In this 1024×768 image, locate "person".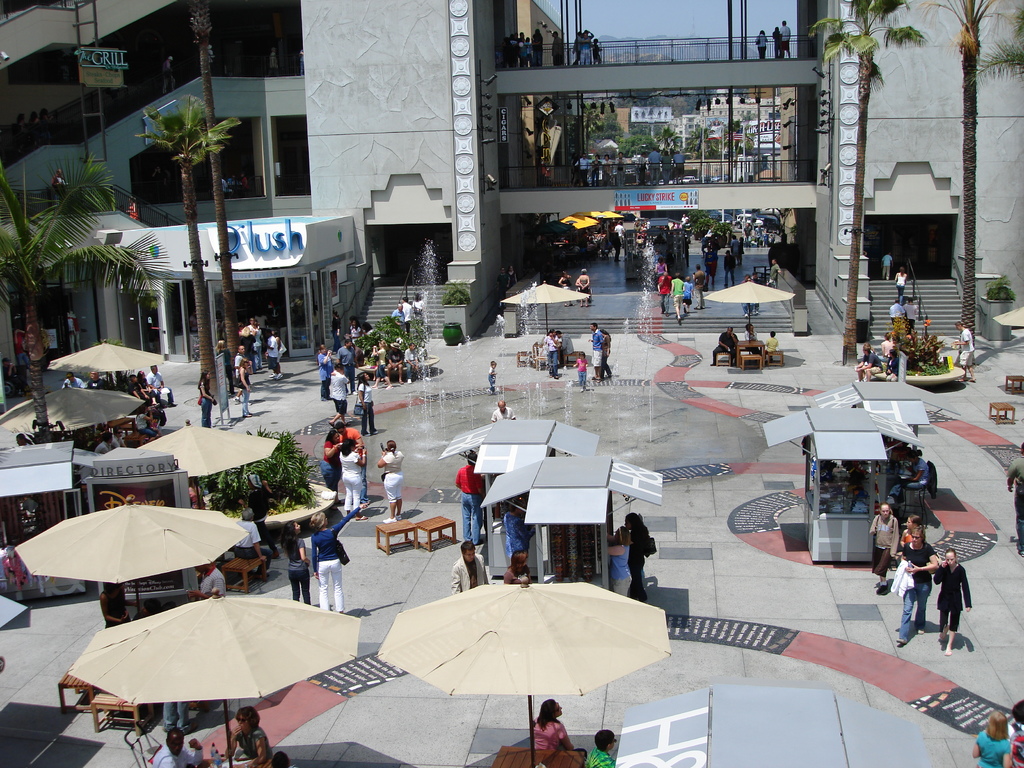
Bounding box: 770,26,781,56.
